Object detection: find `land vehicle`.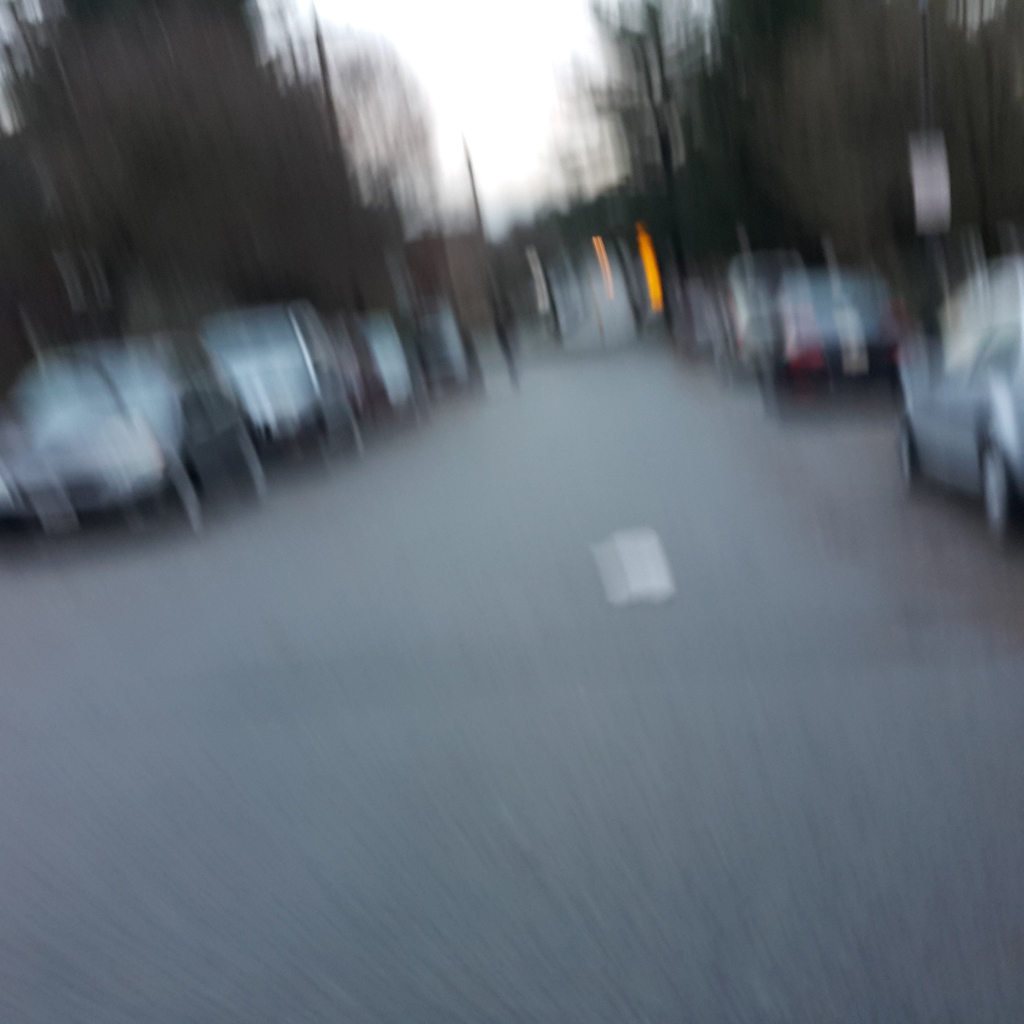
detection(0, 385, 264, 525).
